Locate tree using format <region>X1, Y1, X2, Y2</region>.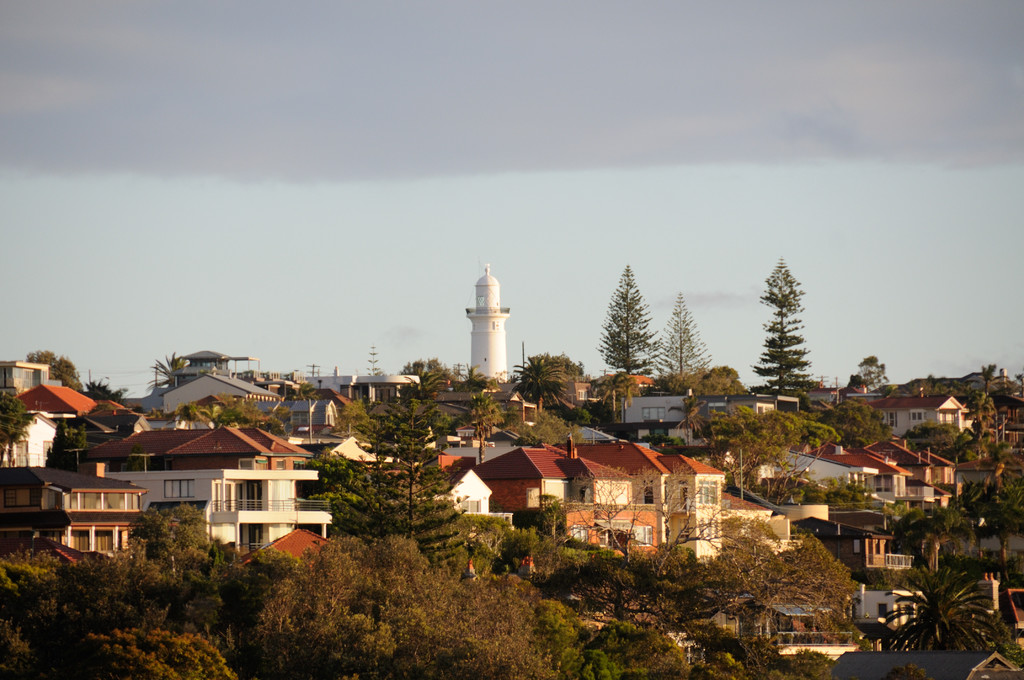
<region>461, 398, 502, 474</region>.
